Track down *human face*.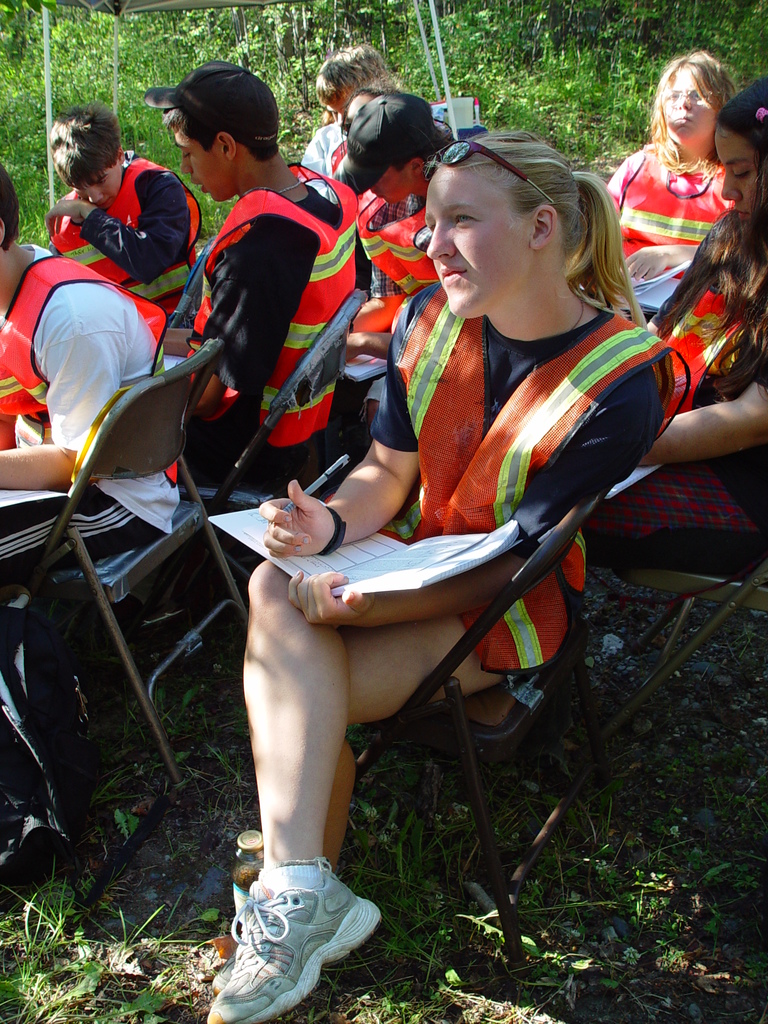
Tracked to Rect(371, 172, 418, 209).
